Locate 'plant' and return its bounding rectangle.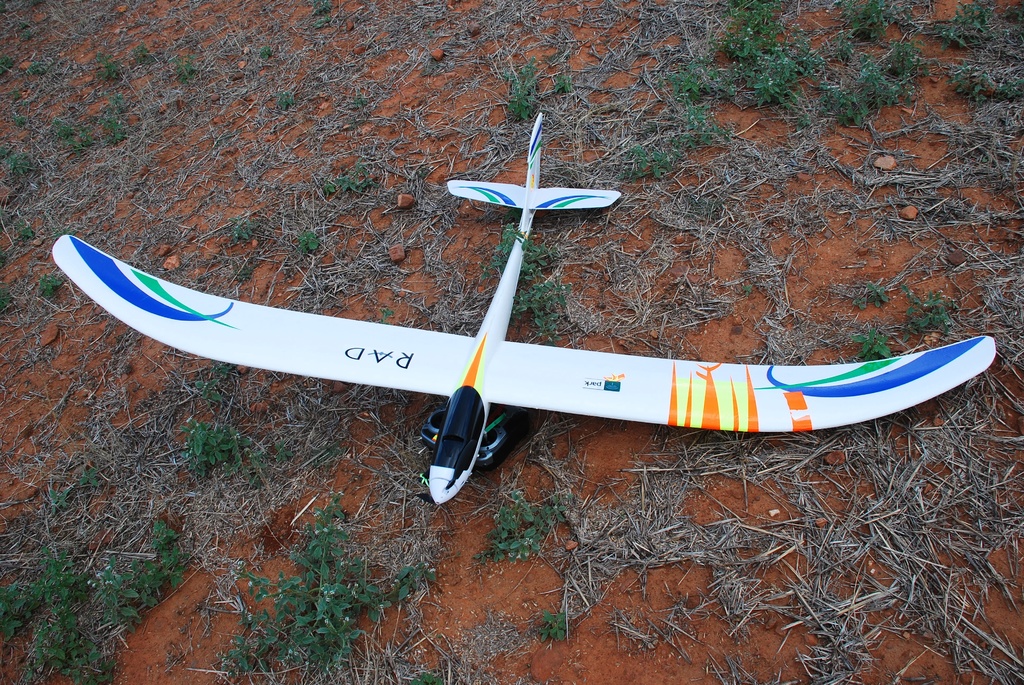
{"x1": 323, "y1": 161, "x2": 381, "y2": 194}.
